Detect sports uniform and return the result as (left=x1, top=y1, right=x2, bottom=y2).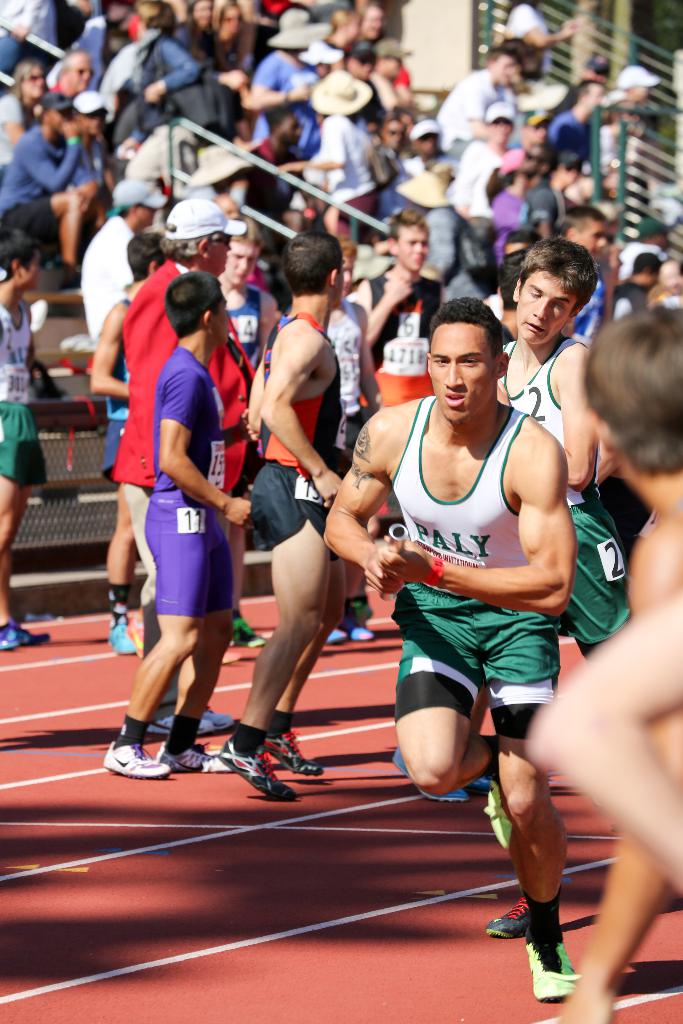
(left=363, top=396, right=573, bottom=1010).
